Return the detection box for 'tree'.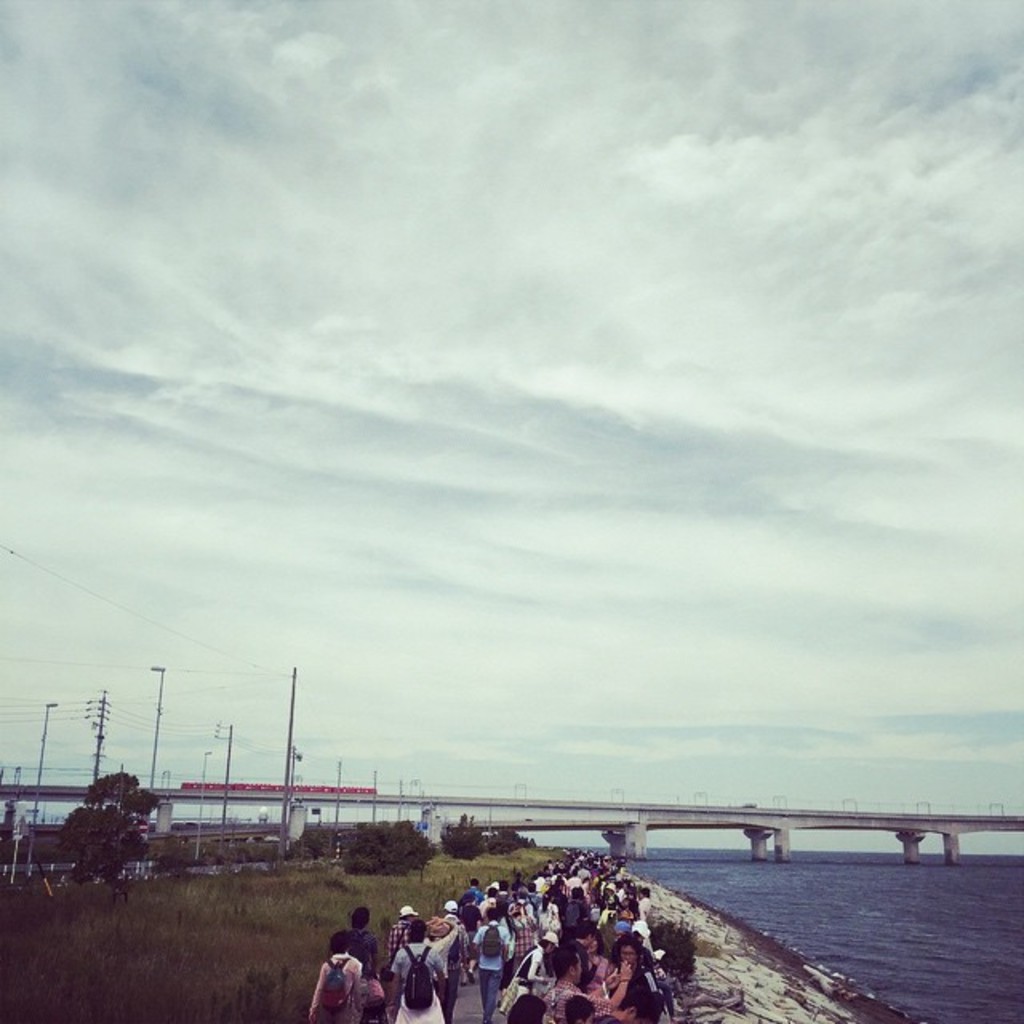
detection(86, 766, 160, 816).
